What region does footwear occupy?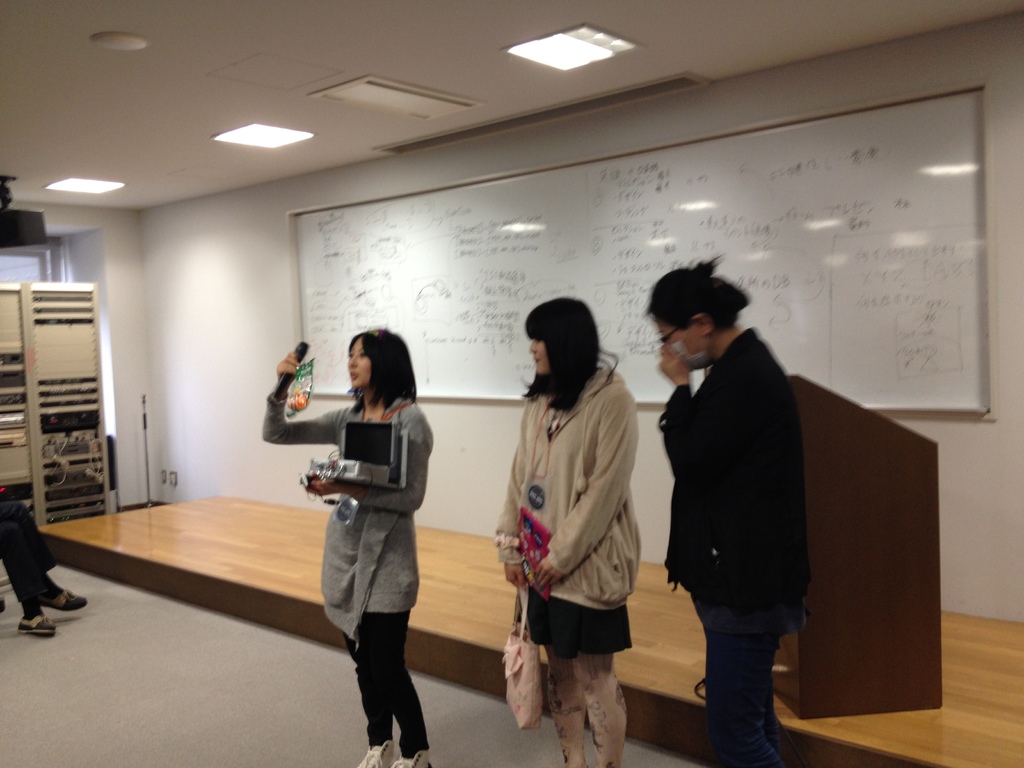
(x1=353, y1=742, x2=392, y2=767).
